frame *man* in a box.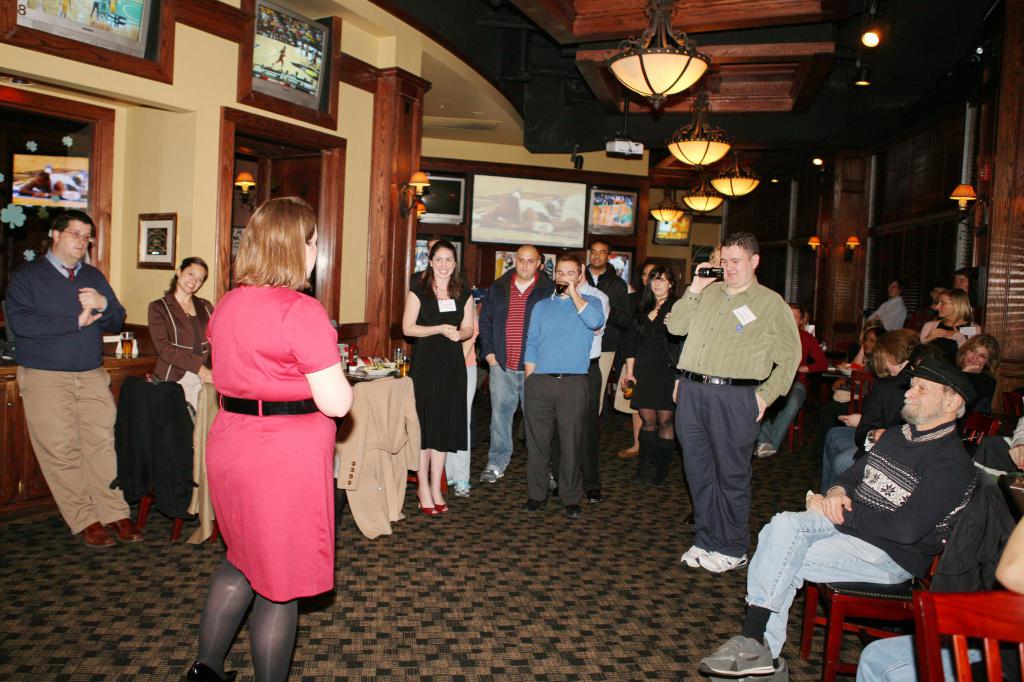
pyautogui.locateOnScreen(568, 244, 633, 384).
